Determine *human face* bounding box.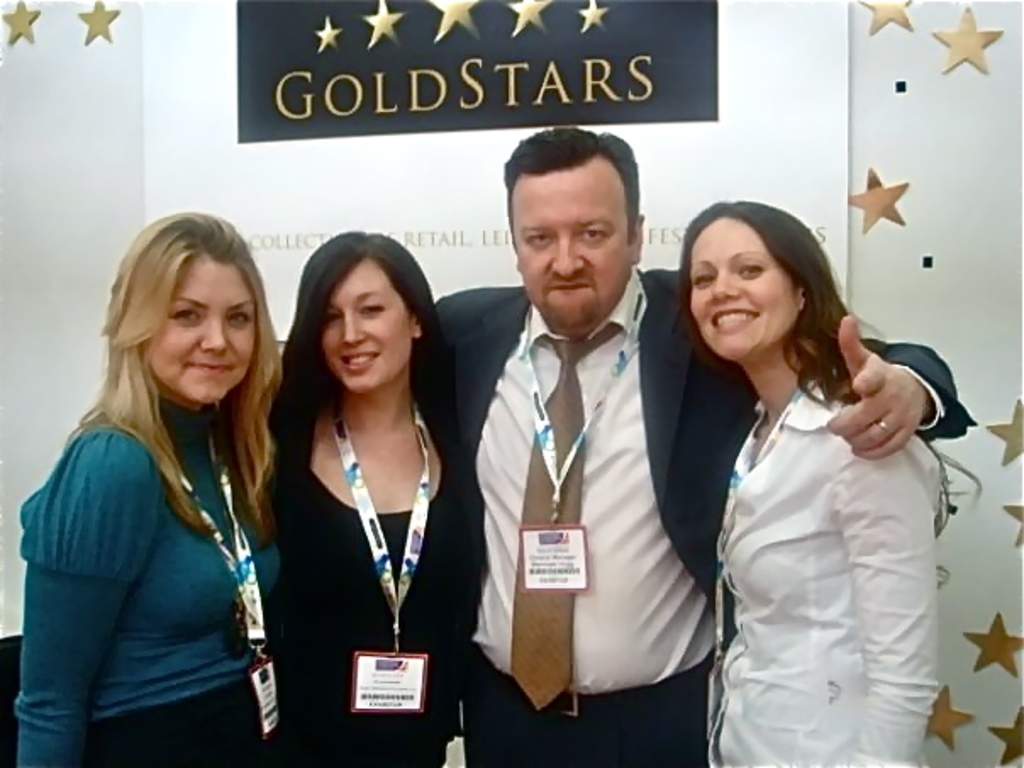
Determined: detection(507, 151, 636, 344).
